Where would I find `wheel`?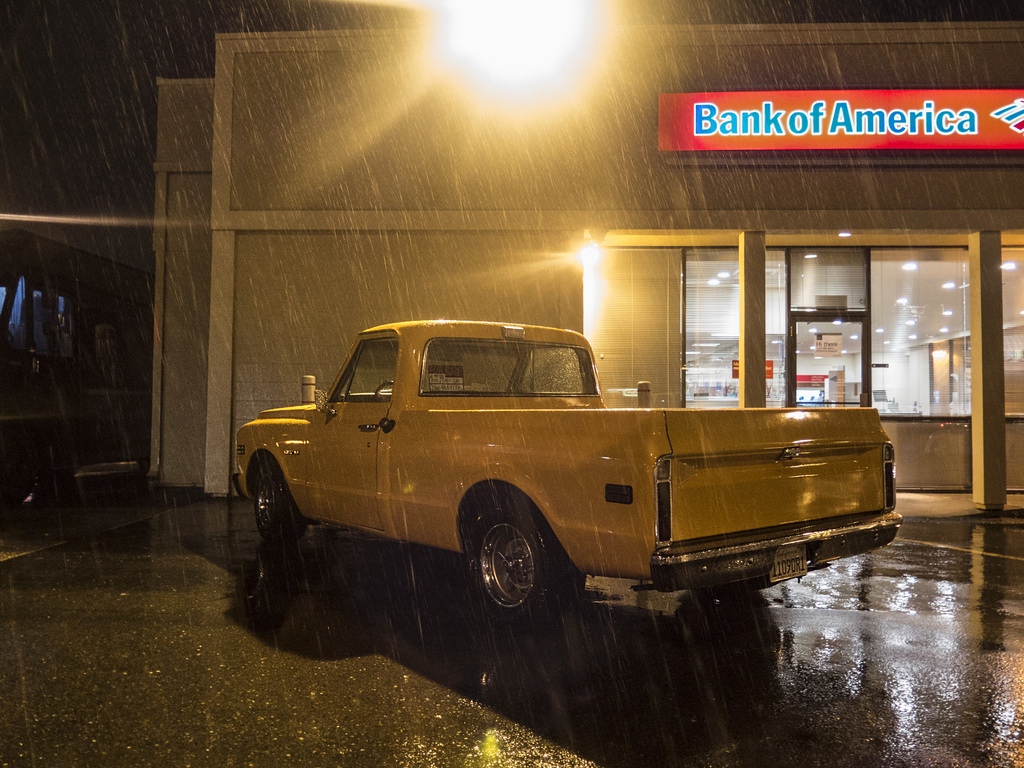
At pyautogui.locateOnScreen(255, 466, 306, 538).
